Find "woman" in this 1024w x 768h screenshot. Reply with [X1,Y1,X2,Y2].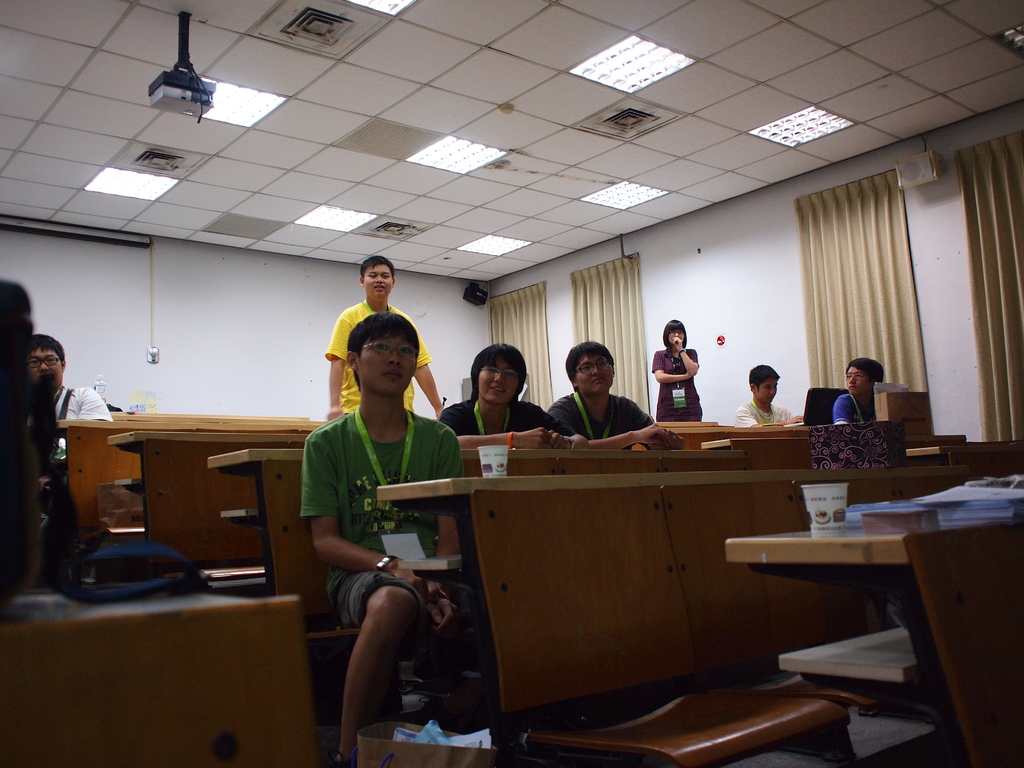
[646,321,699,432].
